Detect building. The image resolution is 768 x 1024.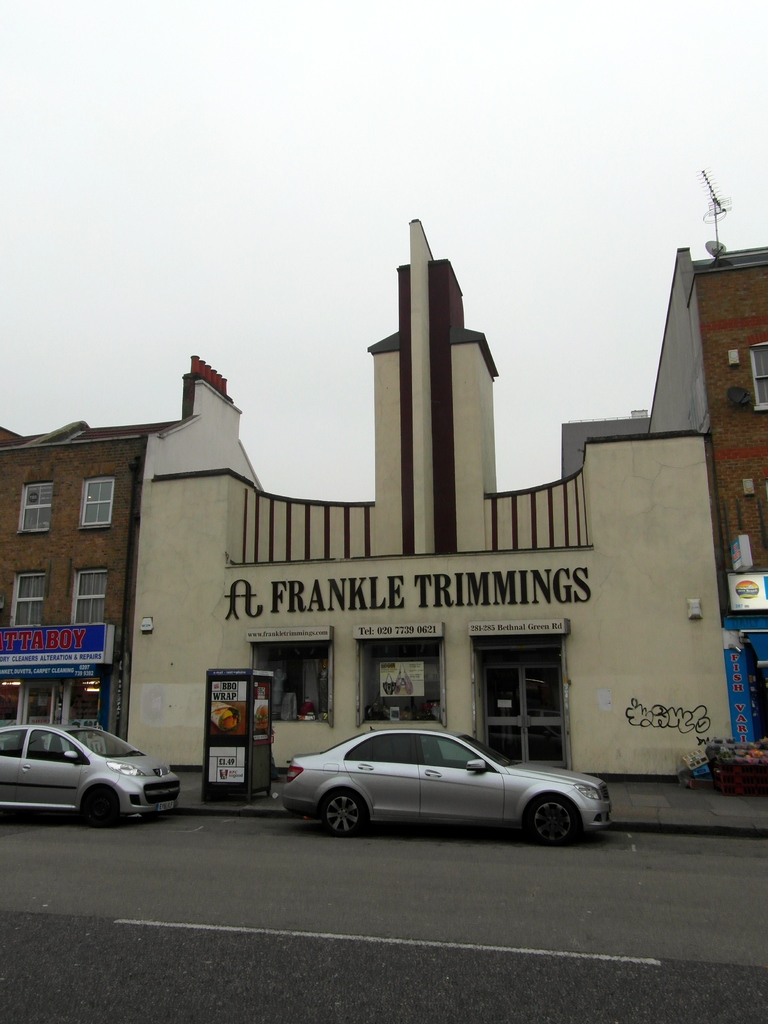
0:355:270:740.
